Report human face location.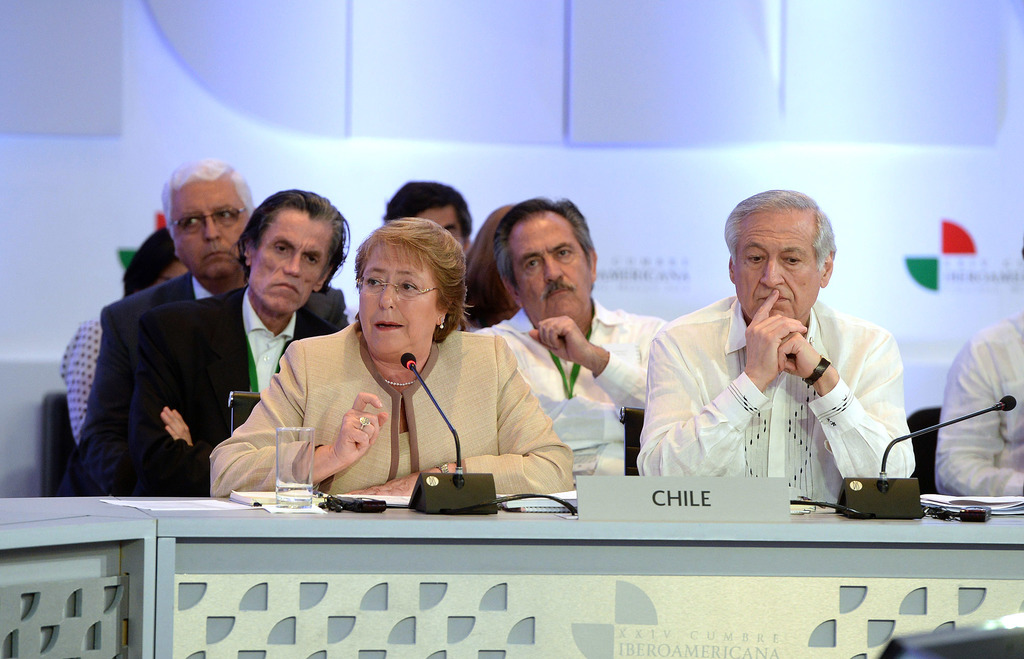
Report: rect(511, 209, 591, 321).
